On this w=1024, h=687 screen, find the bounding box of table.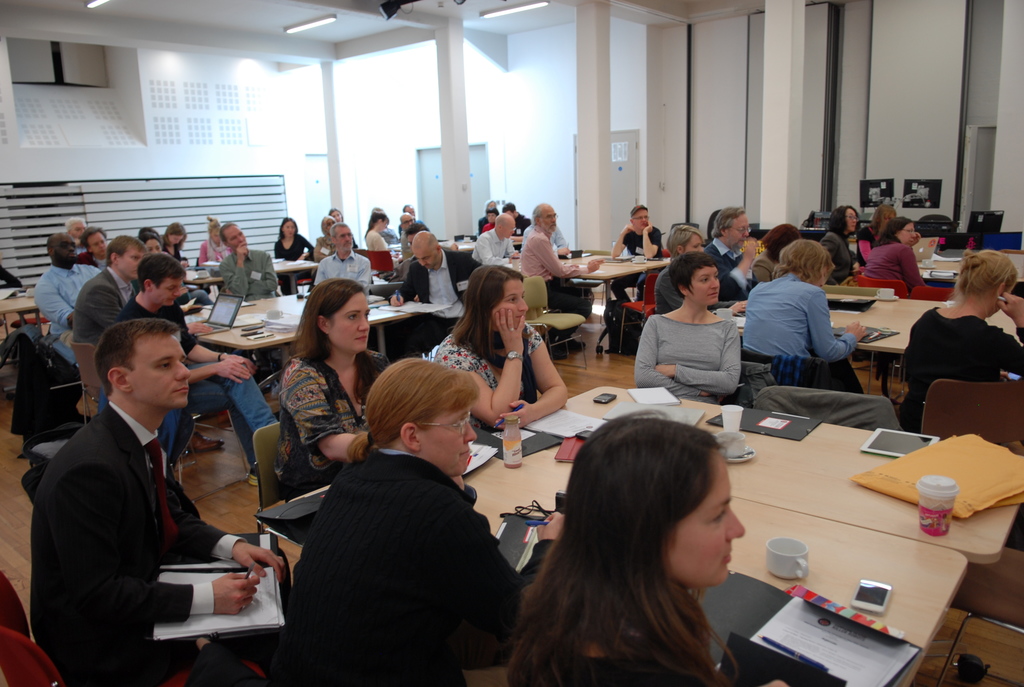
Bounding box: locate(497, 380, 1023, 590).
